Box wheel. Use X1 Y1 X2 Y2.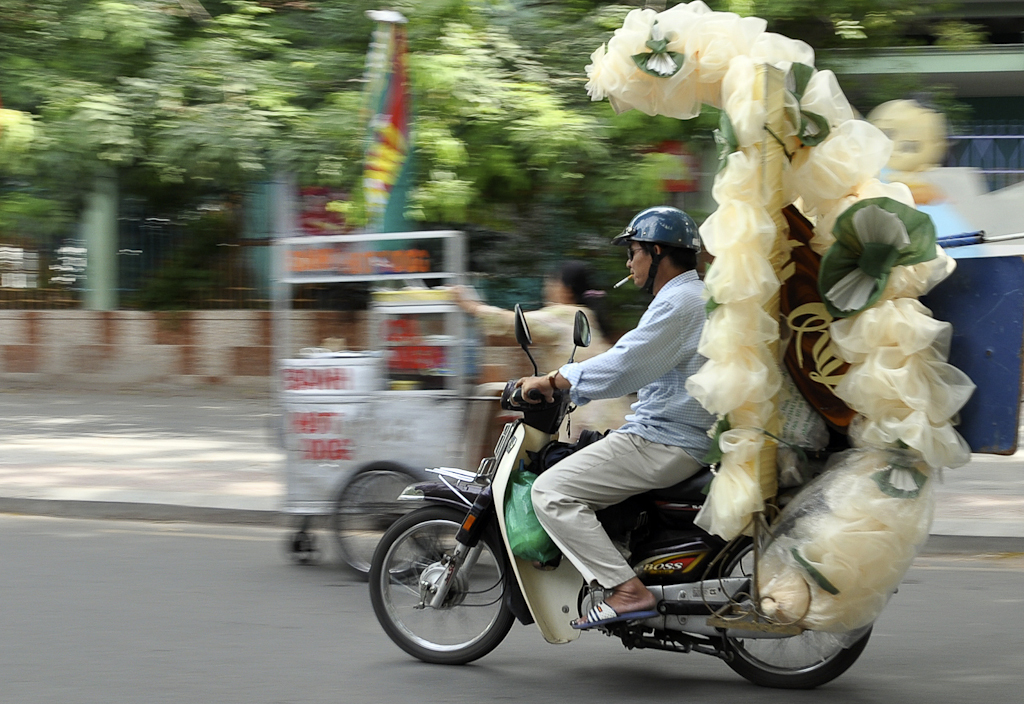
282 518 320 563.
